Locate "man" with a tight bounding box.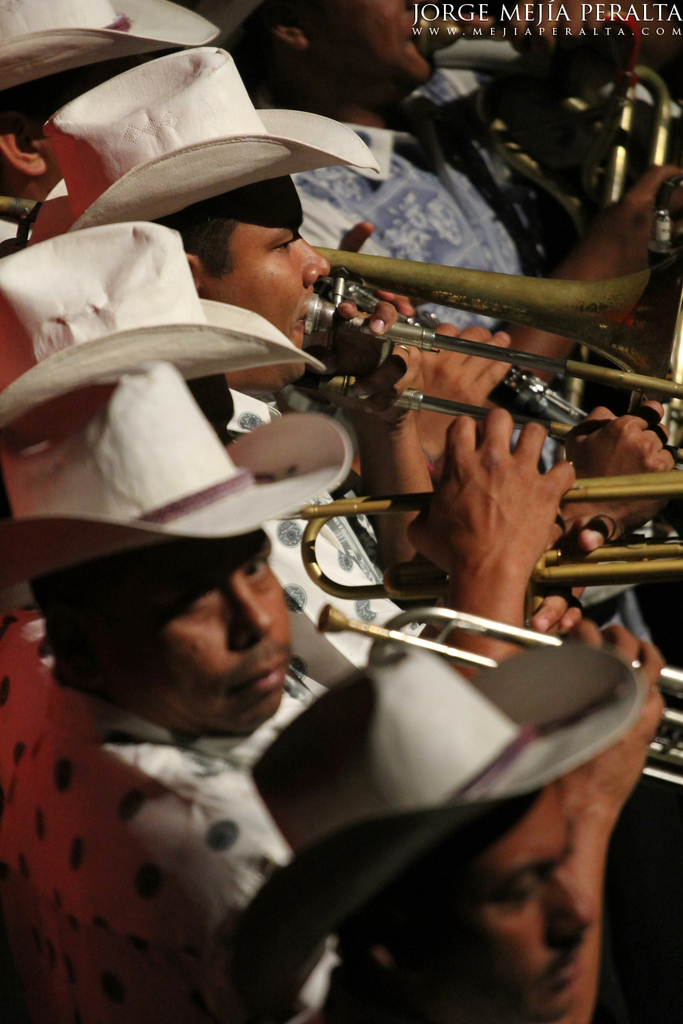
180, 0, 682, 385.
